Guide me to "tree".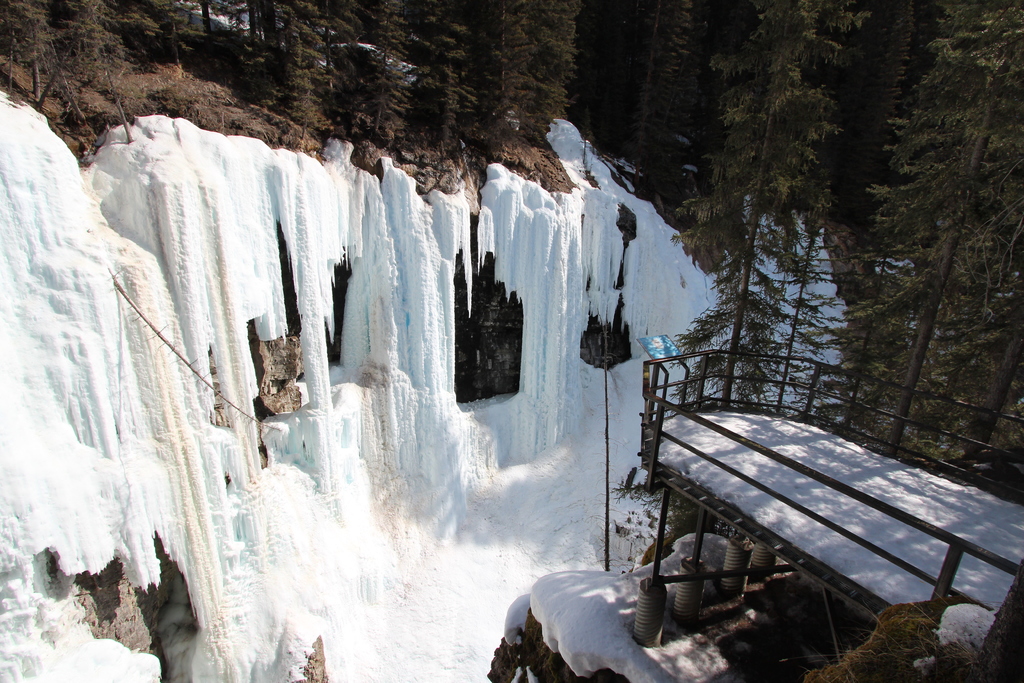
Guidance: BBox(654, 491, 753, 557).
